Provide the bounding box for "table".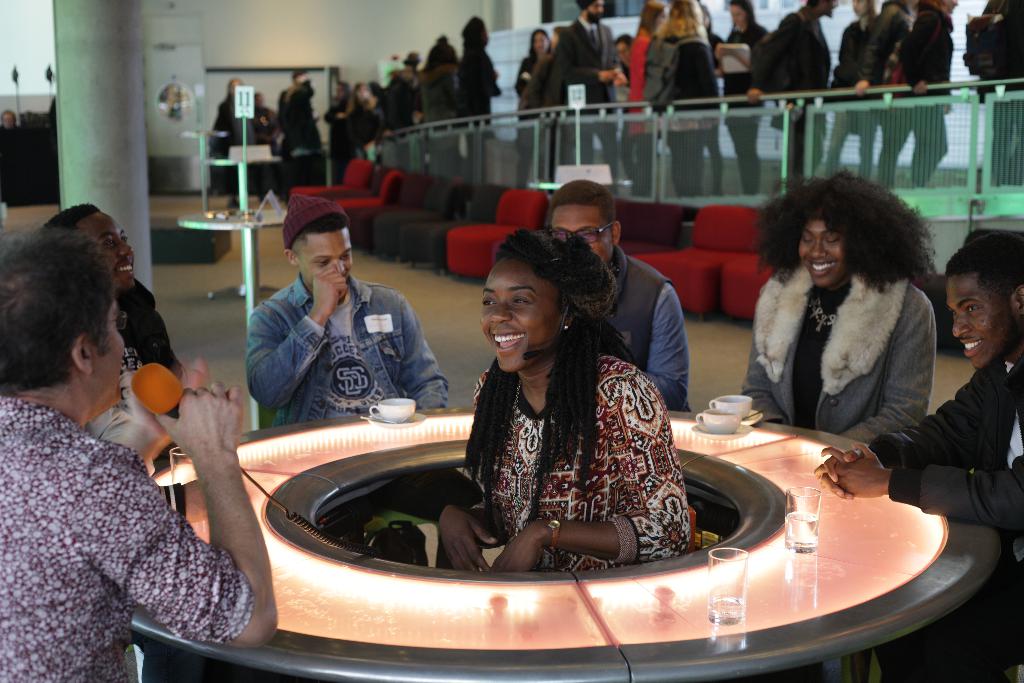
[left=175, top=205, right=302, bottom=434].
